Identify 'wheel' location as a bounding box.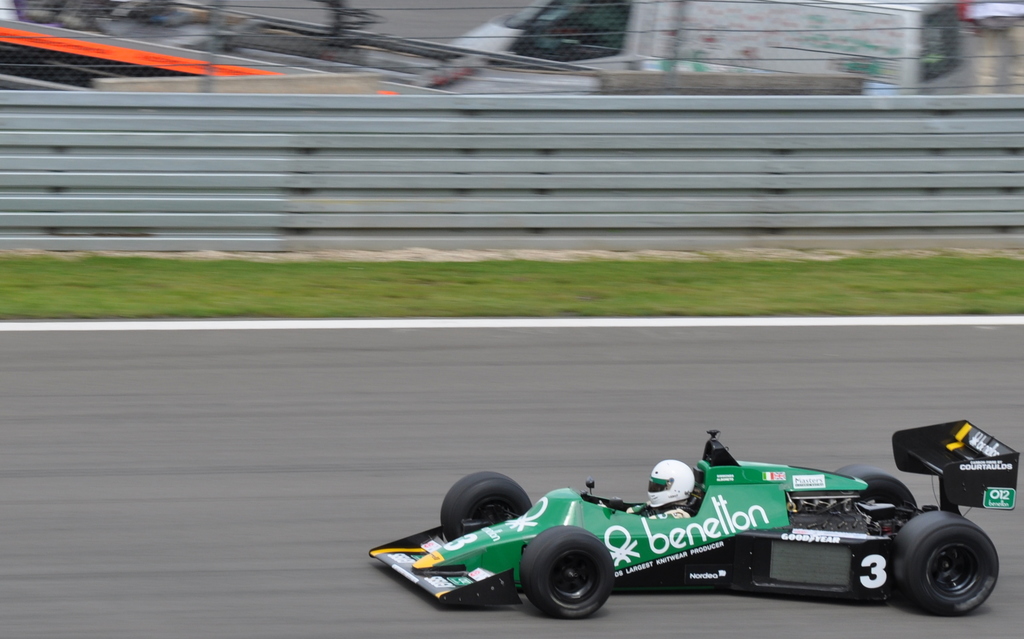
box(831, 464, 918, 508).
